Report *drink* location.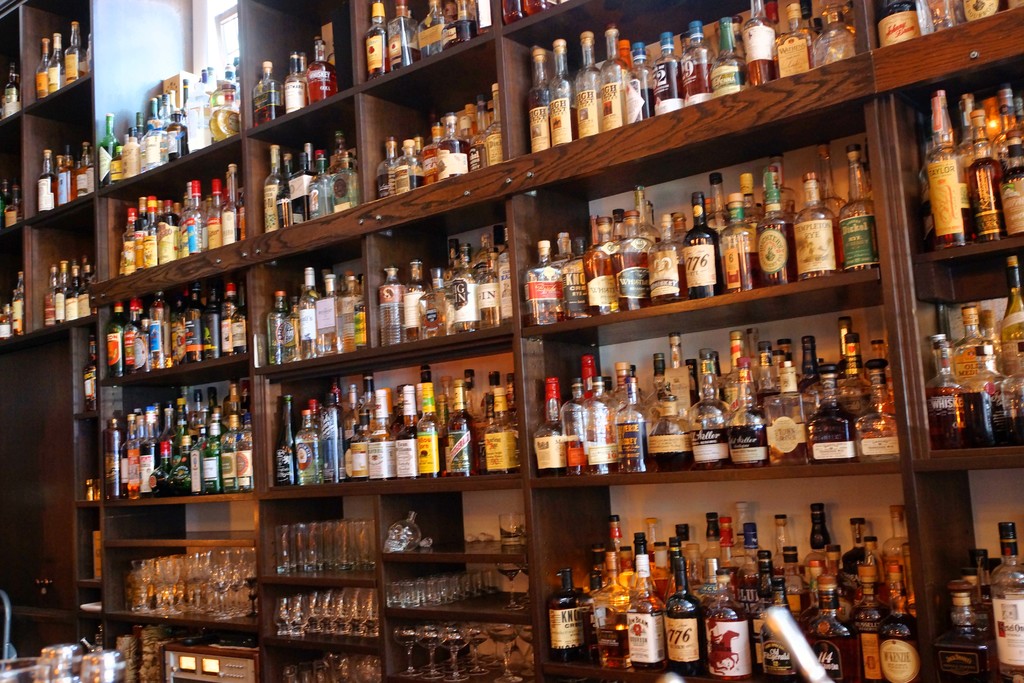
Report: [253,105,282,126].
